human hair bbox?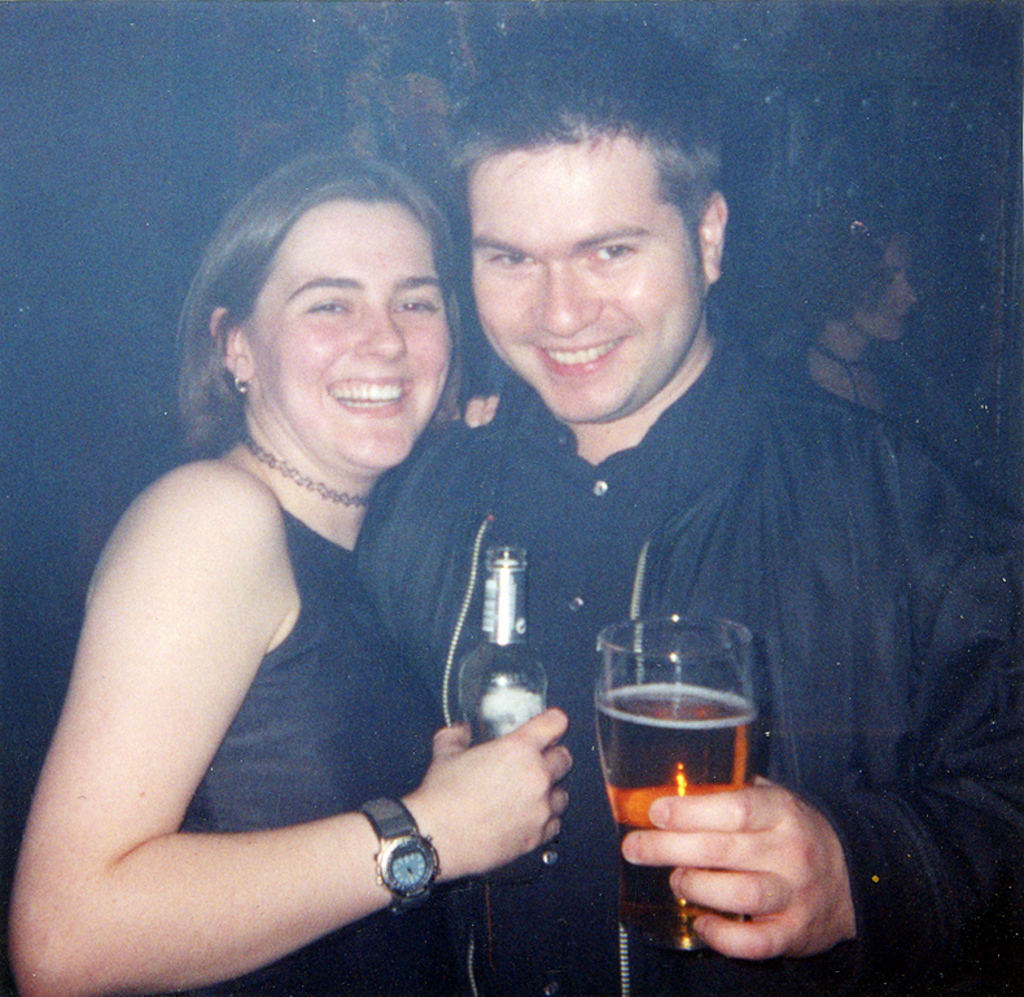
crop(162, 156, 469, 463)
